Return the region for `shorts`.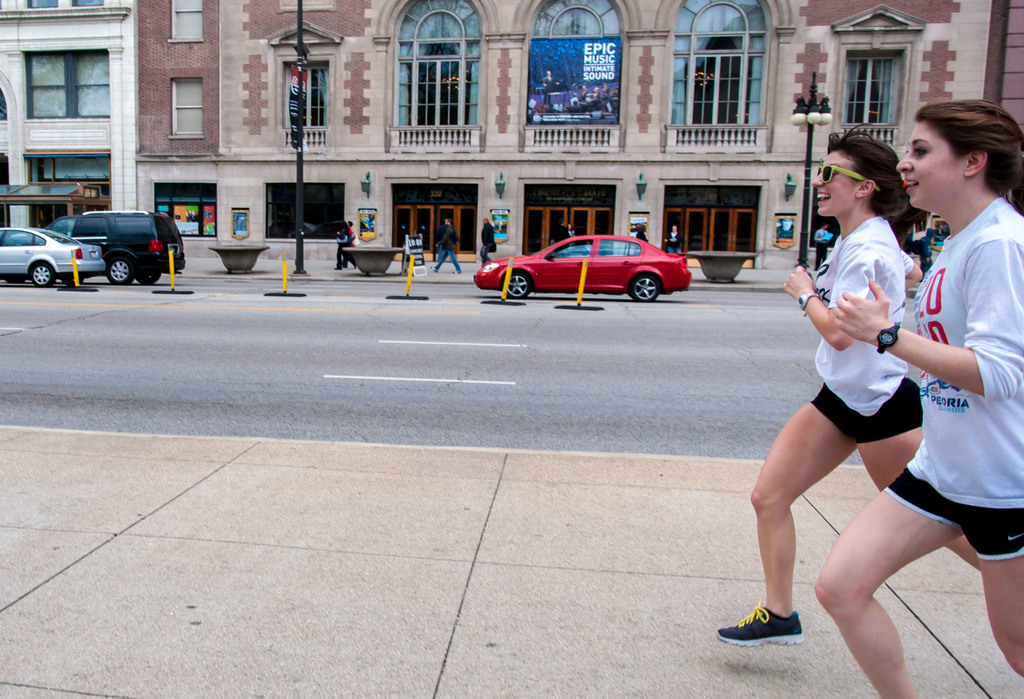
left=809, top=377, right=919, bottom=446.
